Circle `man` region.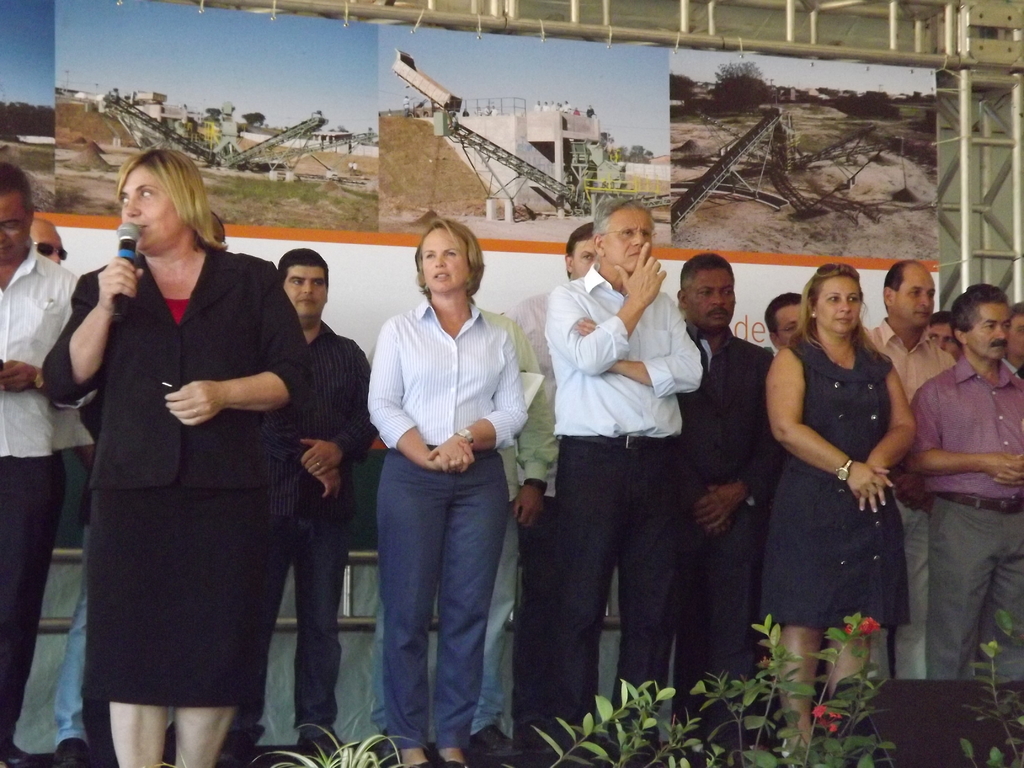
Region: l=763, t=289, r=803, b=345.
